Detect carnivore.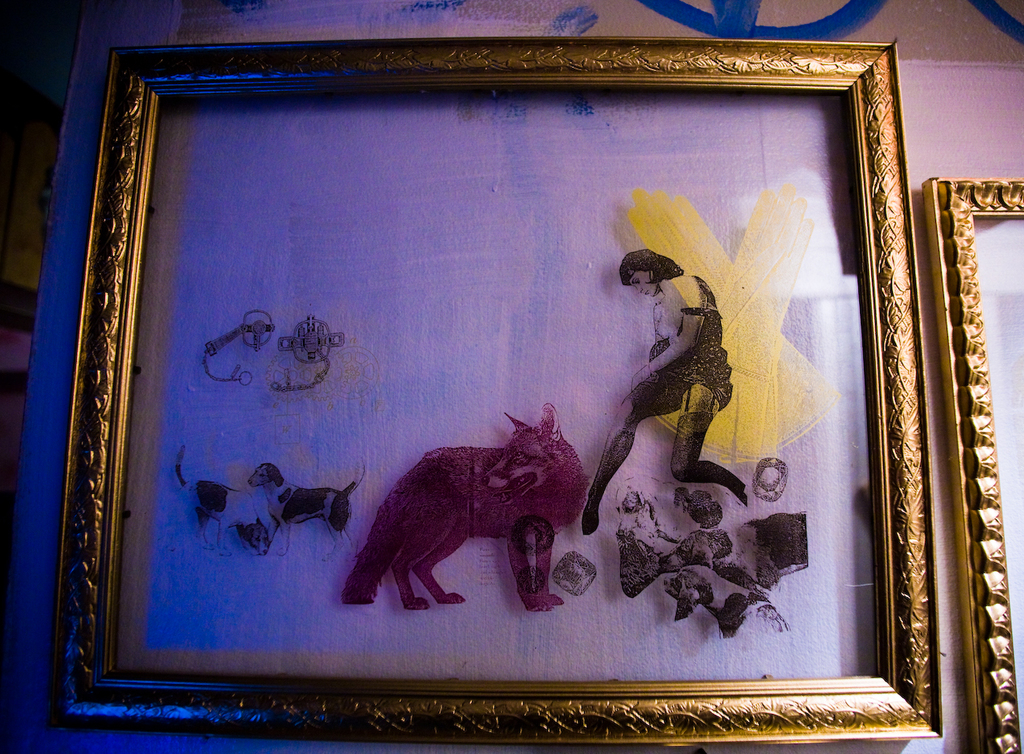
Detected at Rect(361, 394, 598, 588).
